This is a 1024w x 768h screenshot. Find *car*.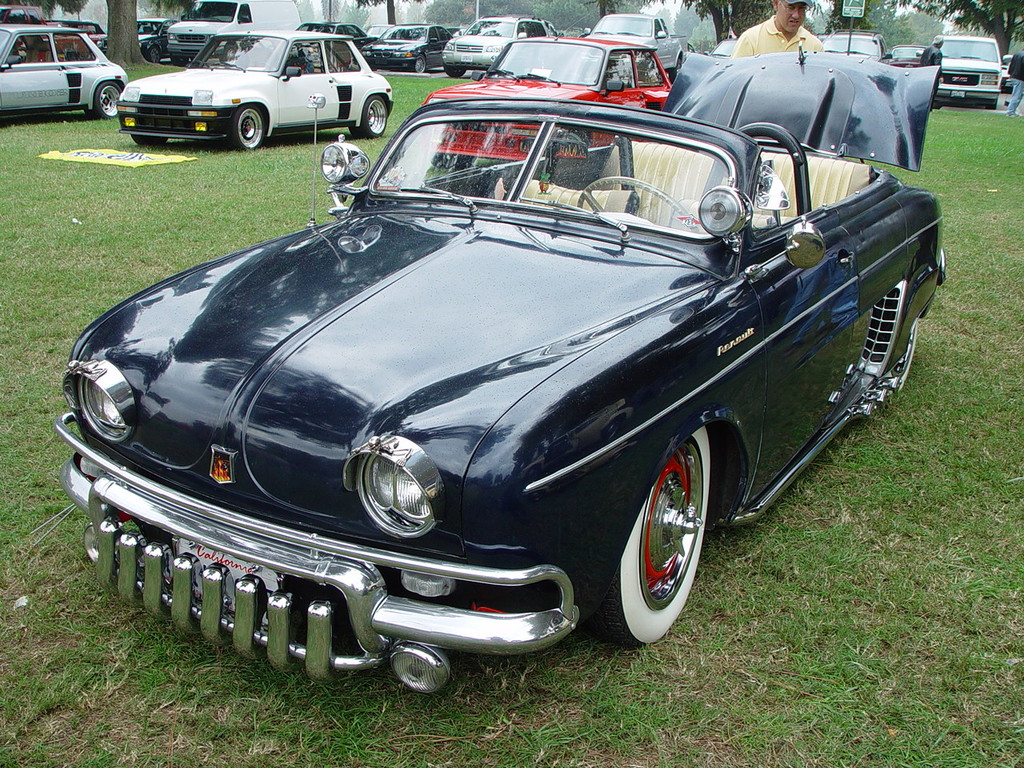
Bounding box: BBox(822, 29, 889, 73).
